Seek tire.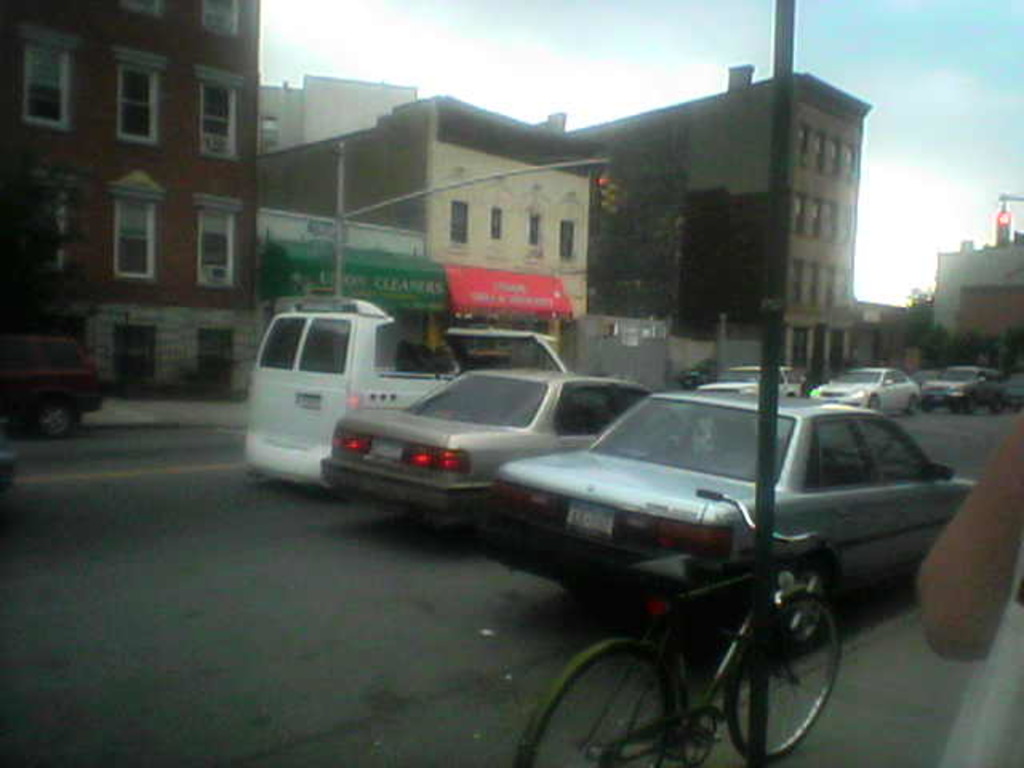
crop(909, 395, 918, 410).
